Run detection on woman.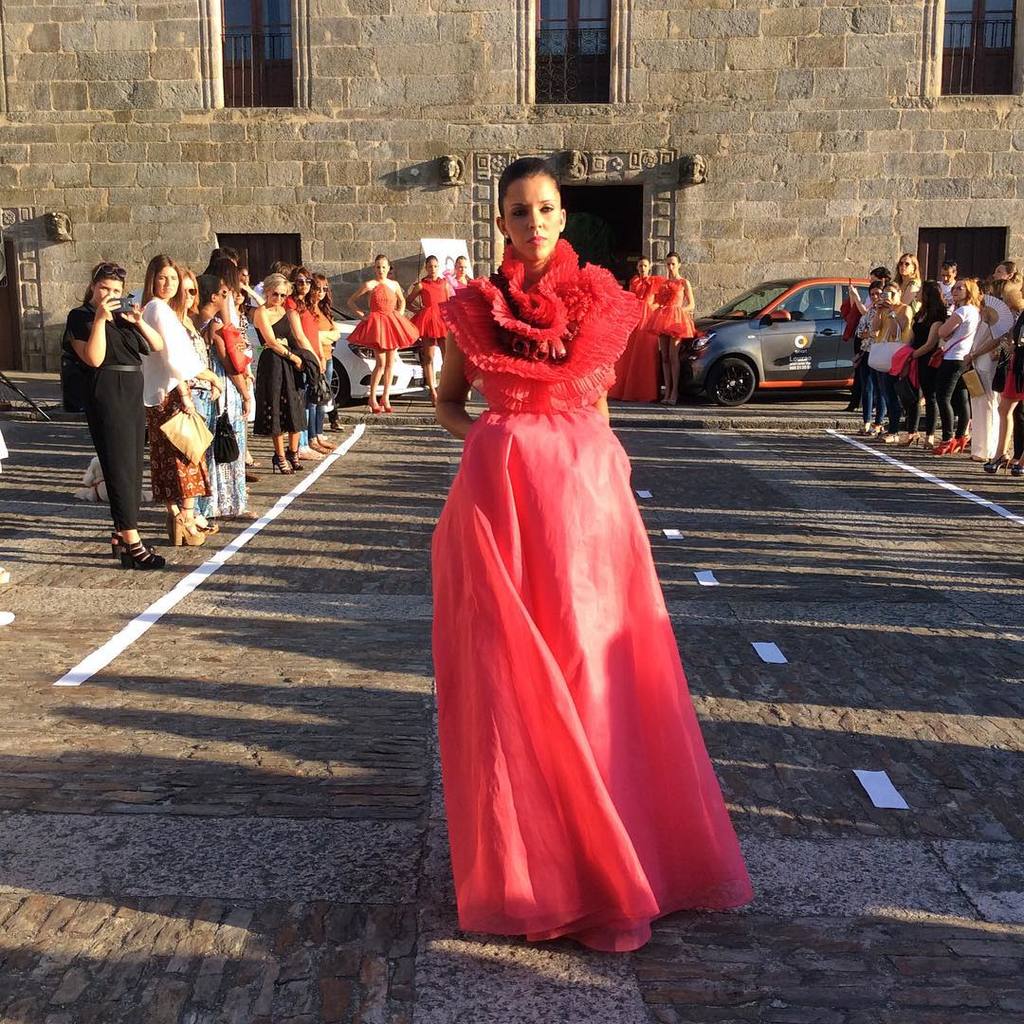
Result: bbox(62, 256, 161, 570).
